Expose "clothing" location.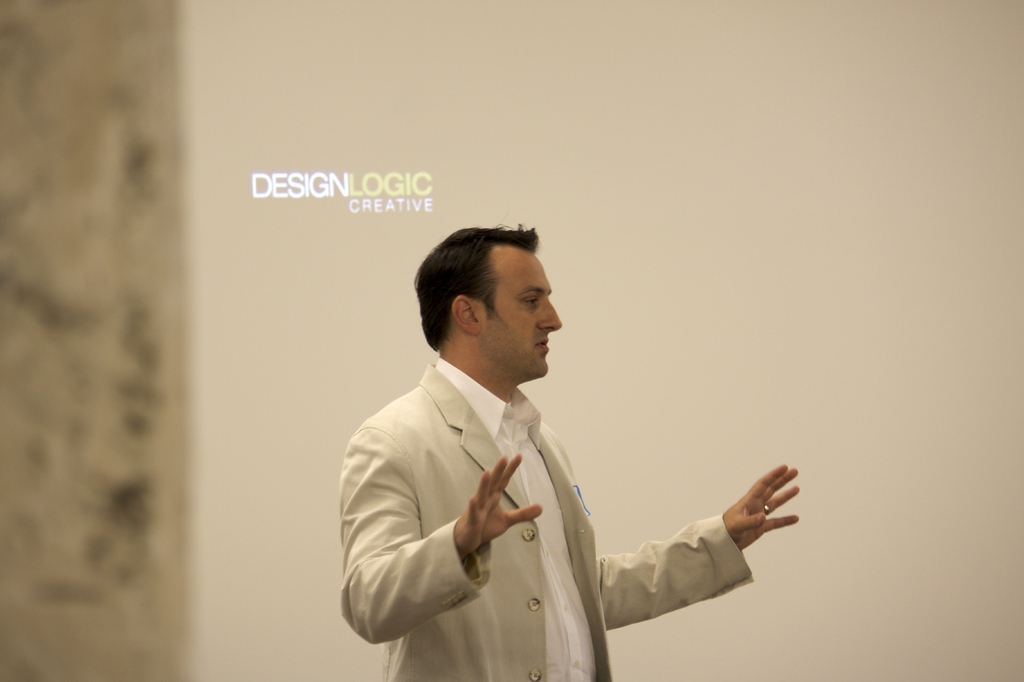
Exposed at (335, 355, 749, 681).
